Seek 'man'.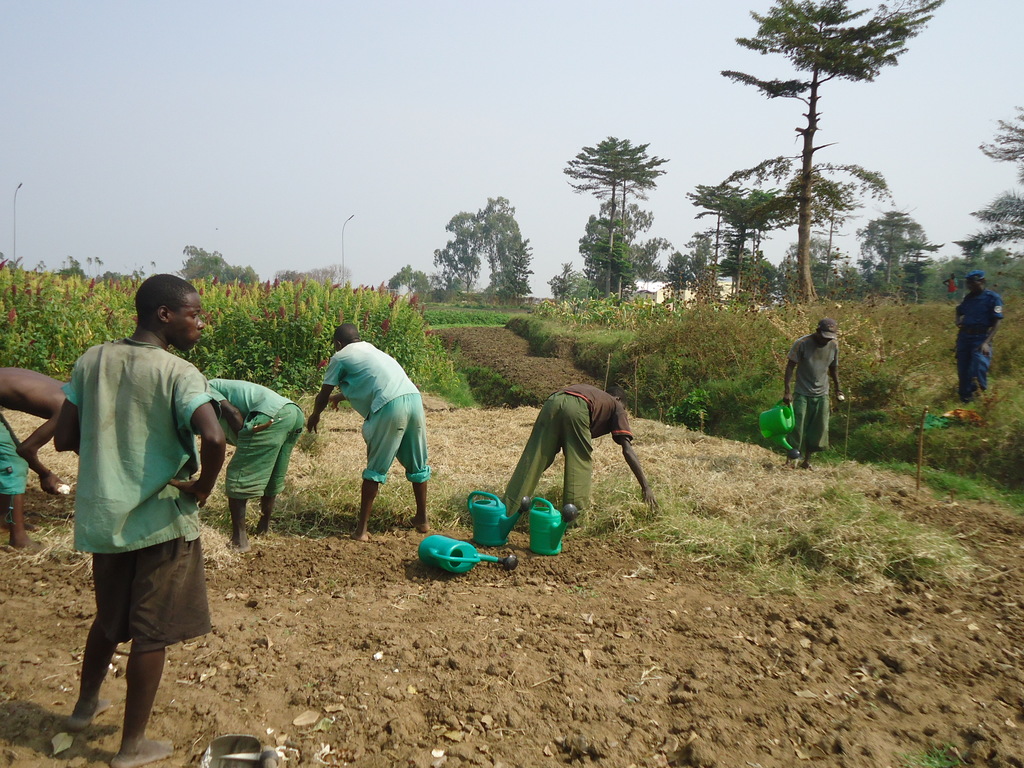
(x1=40, y1=274, x2=243, y2=748).
